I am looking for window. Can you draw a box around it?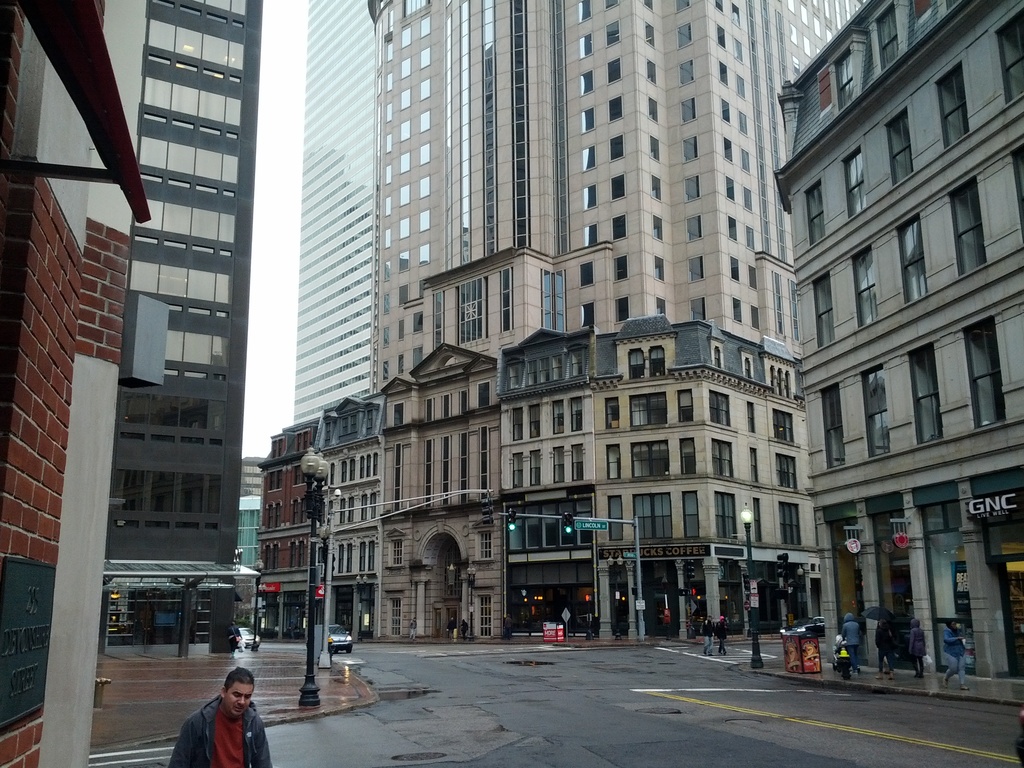
Sure, the bounding box is (204,0,244,13).
